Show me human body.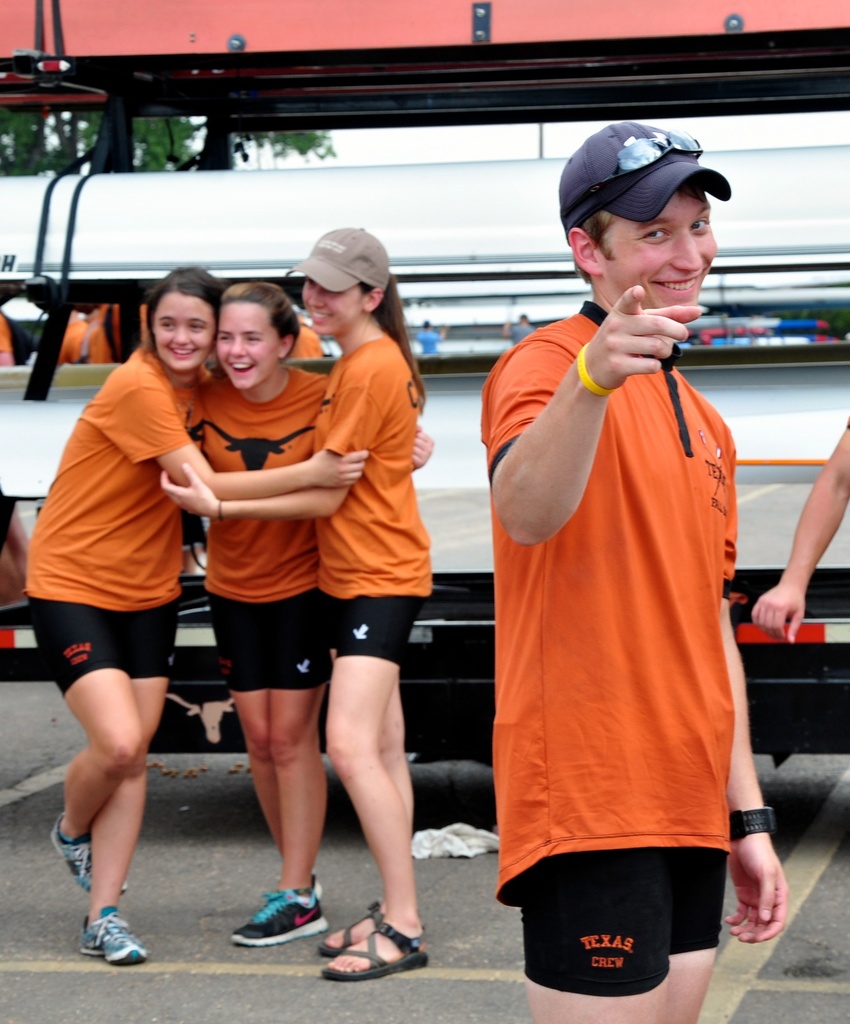
human body is here: (198,364,427,955).
